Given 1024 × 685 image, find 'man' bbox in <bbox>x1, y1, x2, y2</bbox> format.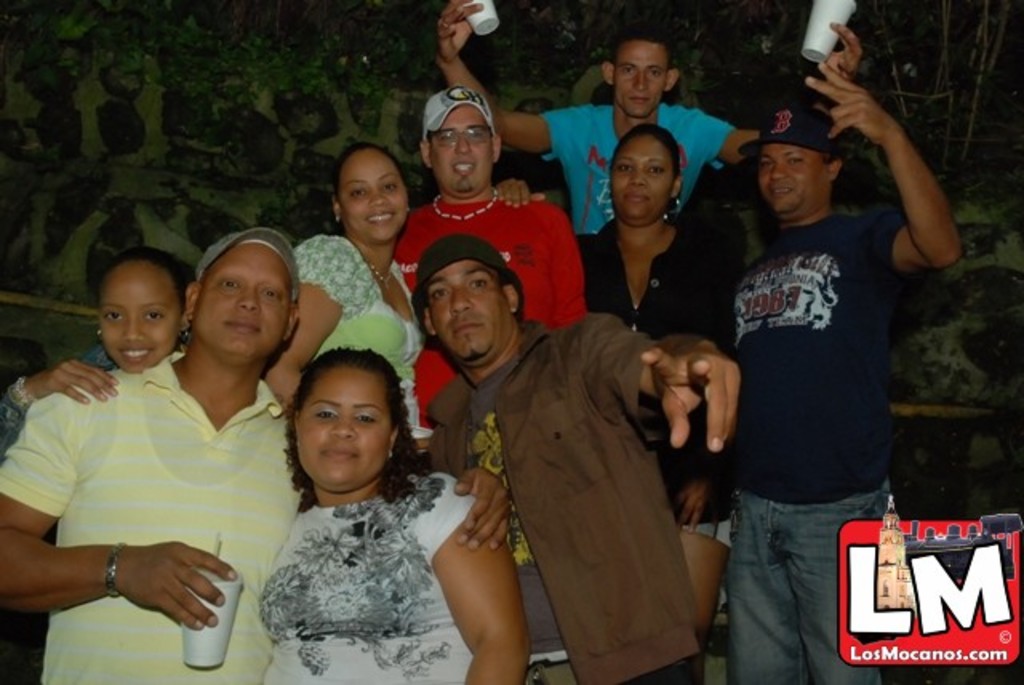
<bbox>411, 234, 741, 683</bbox>.
